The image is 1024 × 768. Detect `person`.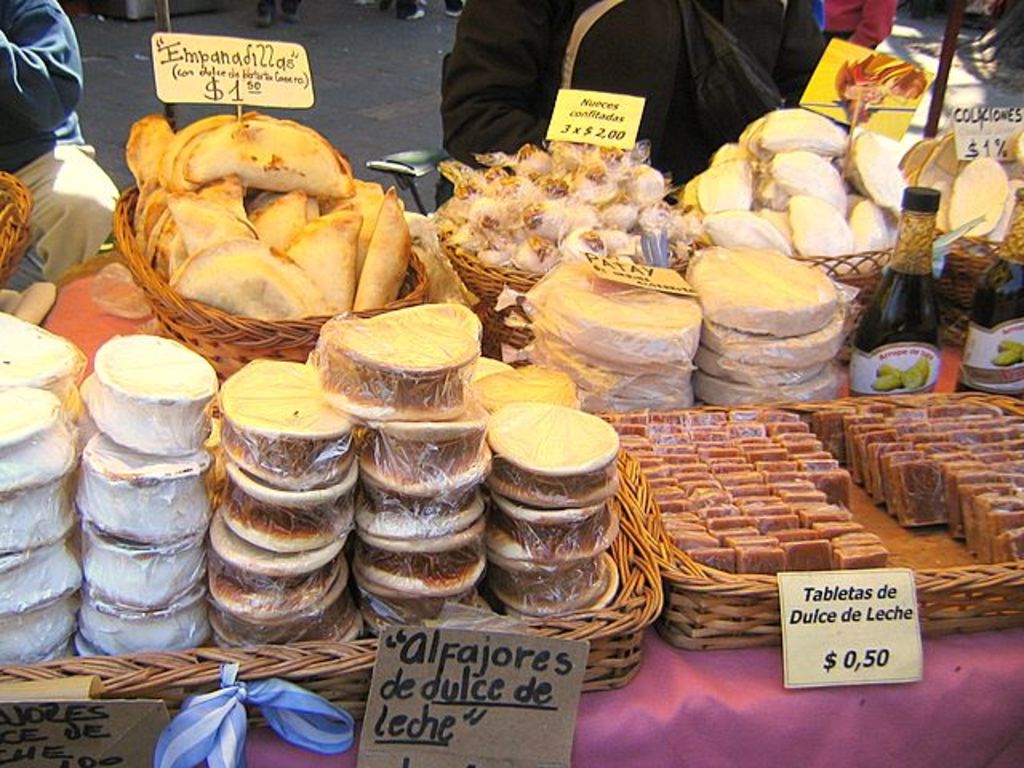
Detection: BBox(0, 0, 114, 283).
